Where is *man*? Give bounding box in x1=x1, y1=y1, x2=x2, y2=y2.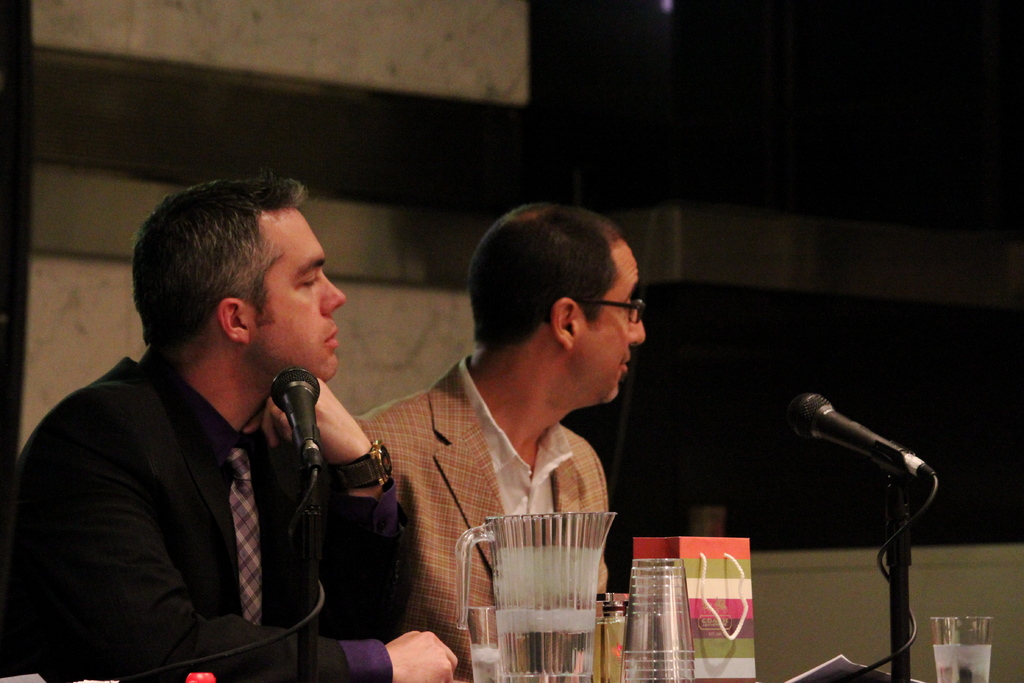
x1=0, y1=169, x2=462, y2=682.
